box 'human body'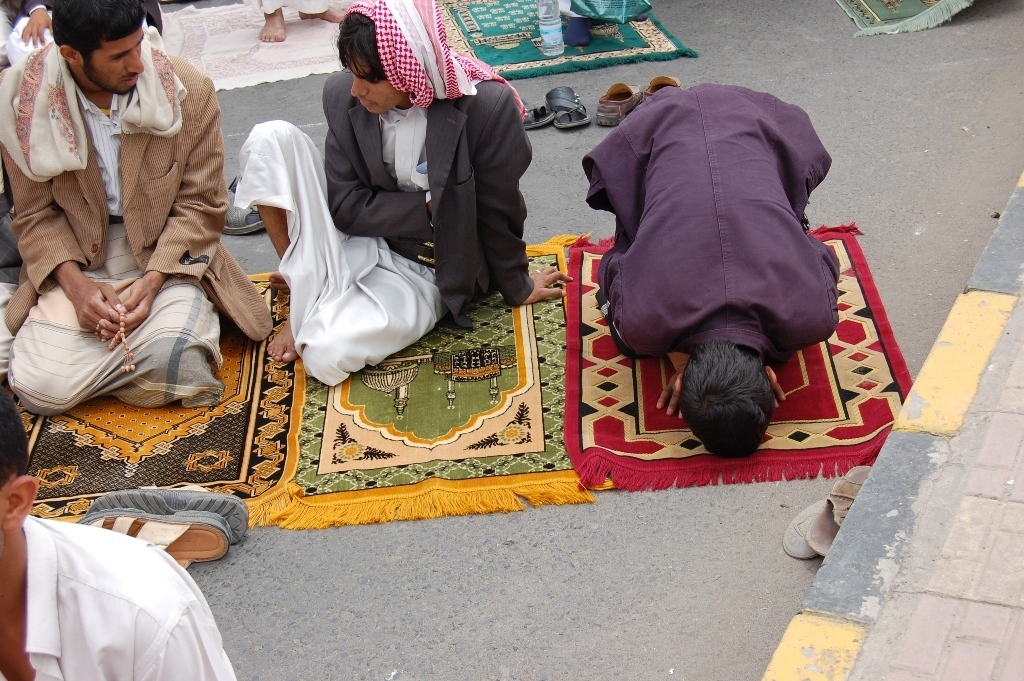
box(0, 516, 237, 680)
